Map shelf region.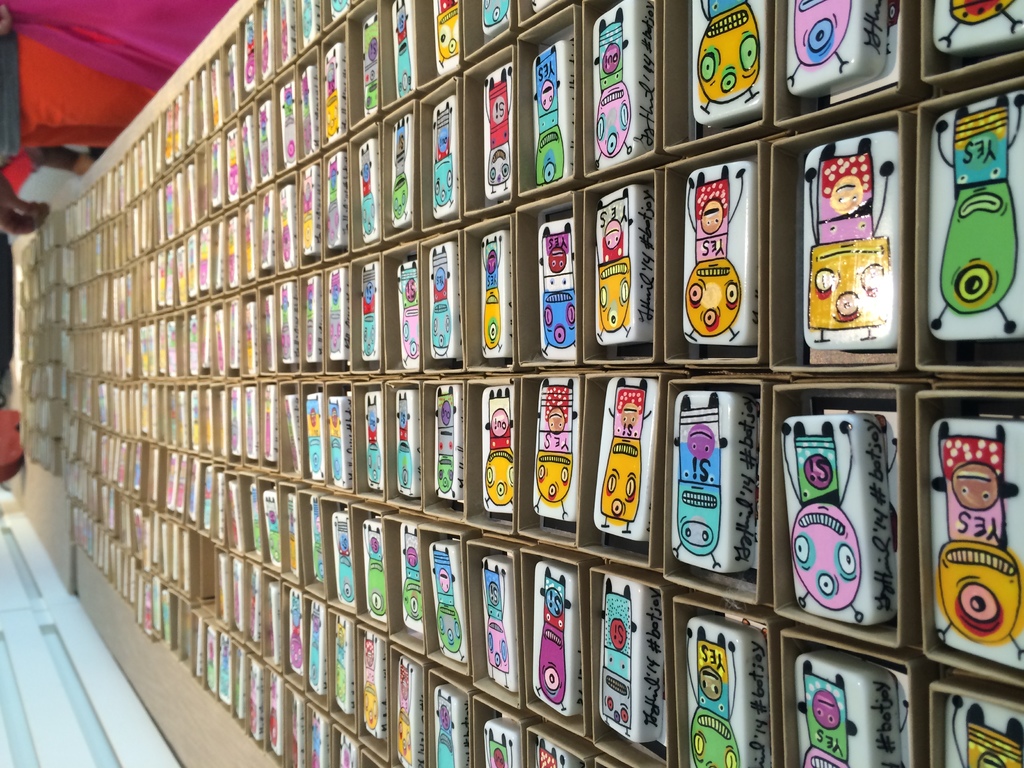
Mapped to bbox=[650, 0, 771, 158].
